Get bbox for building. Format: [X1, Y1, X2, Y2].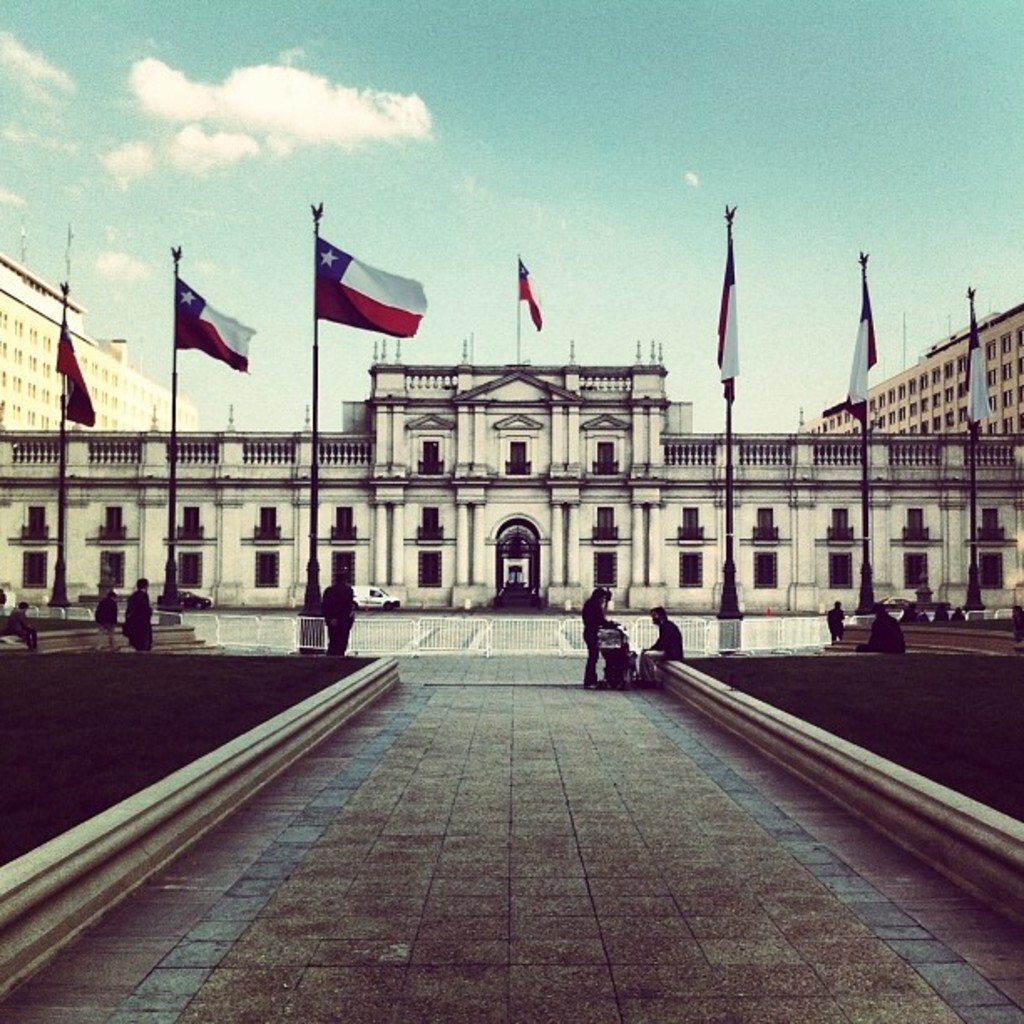
[0, 348, 1022, 654].
